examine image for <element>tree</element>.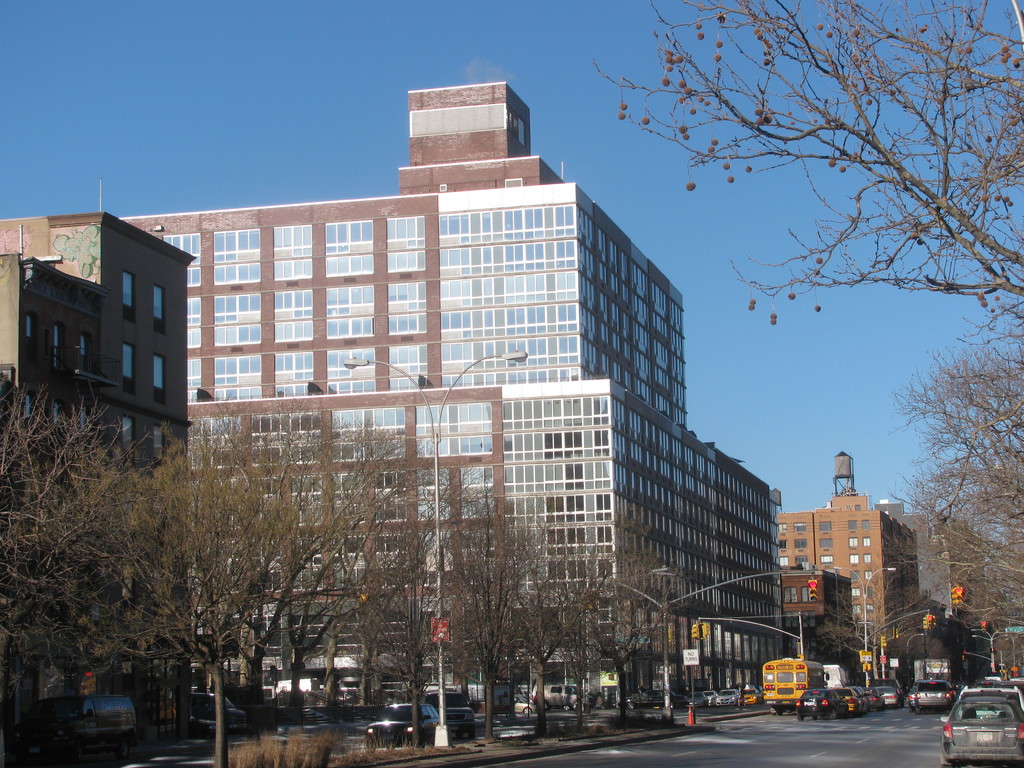
Examination result: locate(476, 497, 563, 741).
